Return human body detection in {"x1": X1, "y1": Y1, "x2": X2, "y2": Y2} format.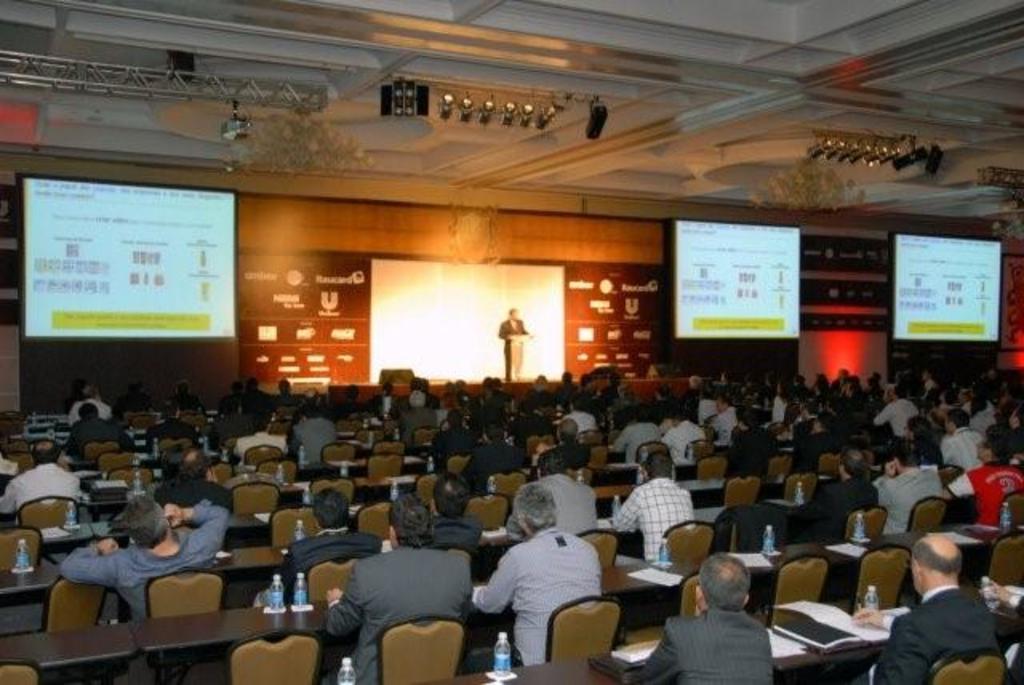
{"x1": 790, "y1": 373, "x2": 806, "y2": 397}.
